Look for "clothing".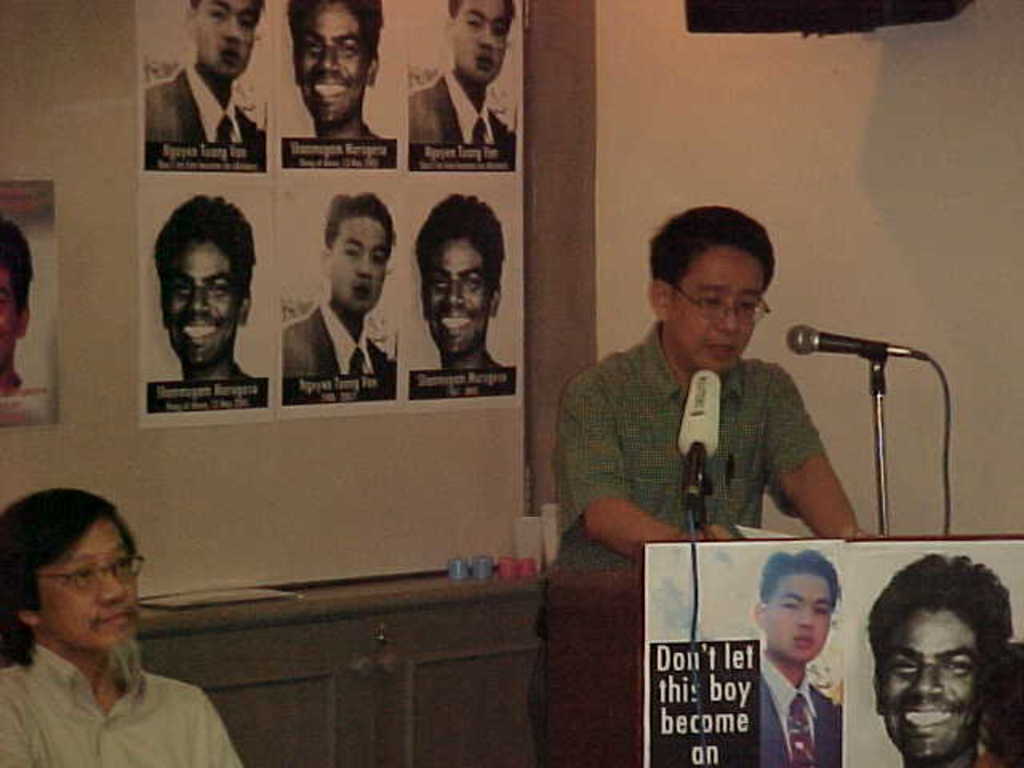
Found: 282/296/394/406.
